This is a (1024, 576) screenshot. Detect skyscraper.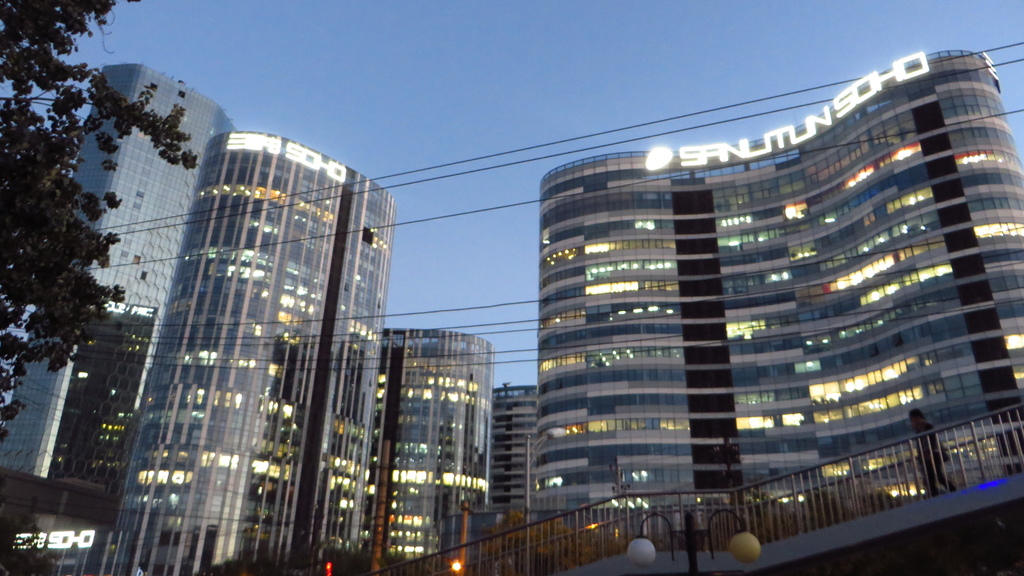
bbox(86, 64, 415, 564).
